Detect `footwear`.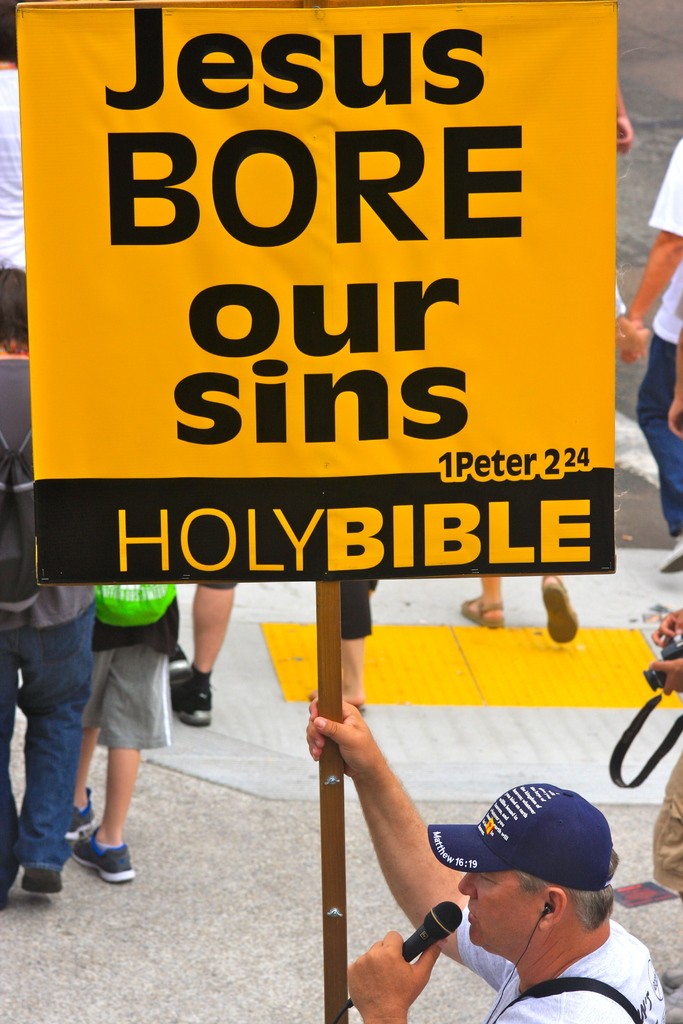
Detected at <region>165, 640, 195, 699</region>.
